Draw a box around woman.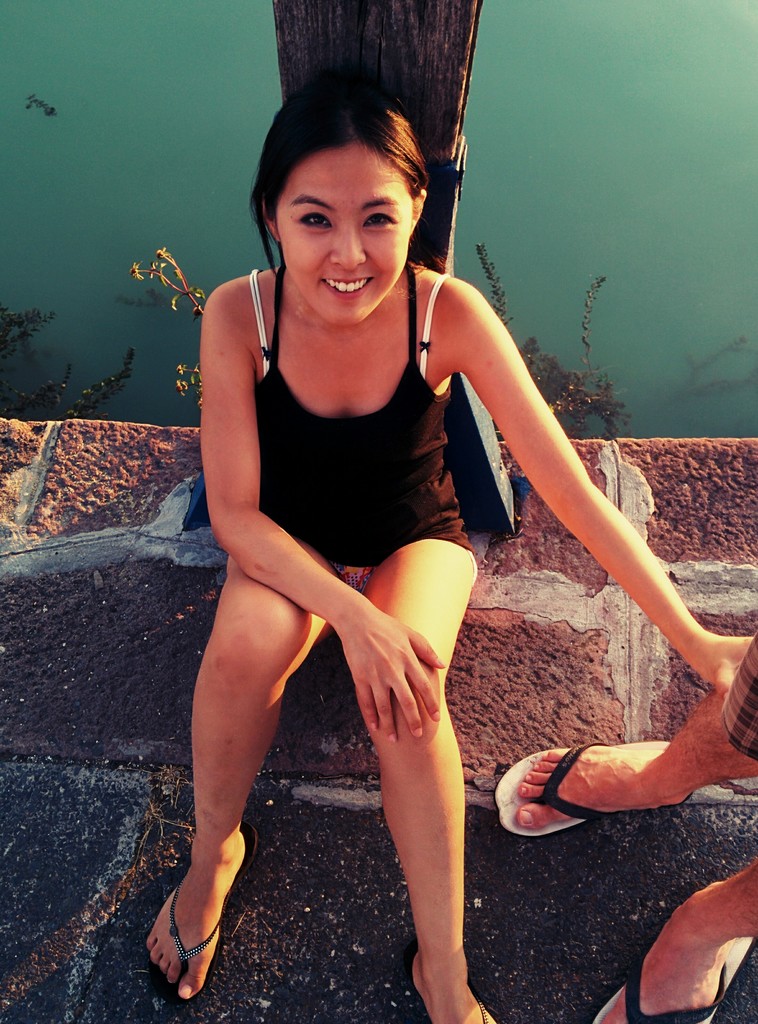
left=132, top=98, right=757, bottom=1023.
